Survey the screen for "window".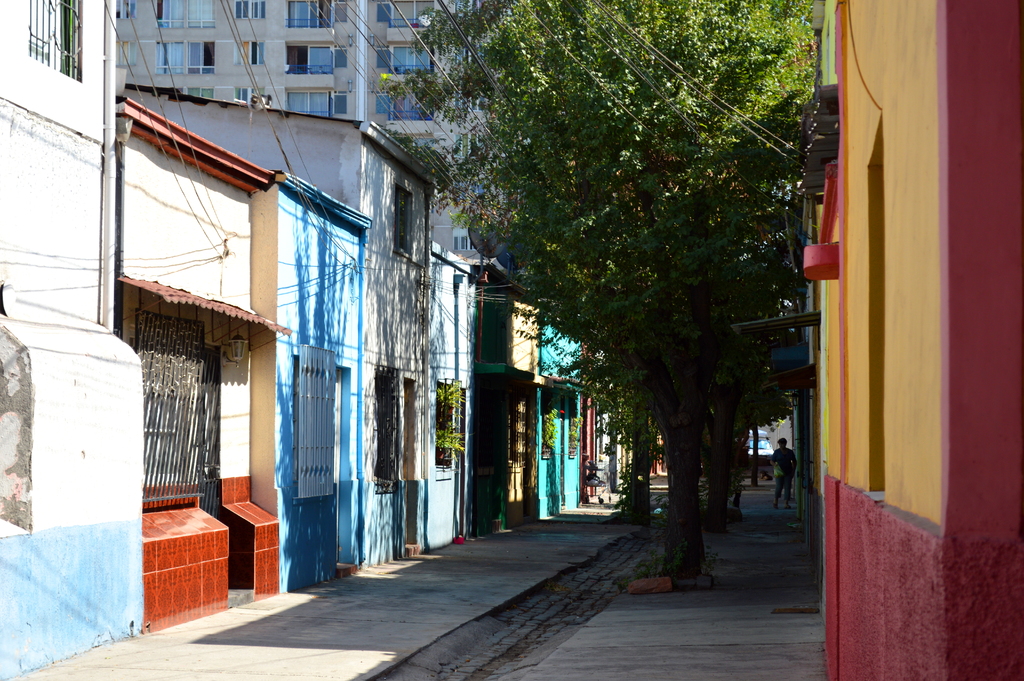
Survey found: 137:316:204:514.
